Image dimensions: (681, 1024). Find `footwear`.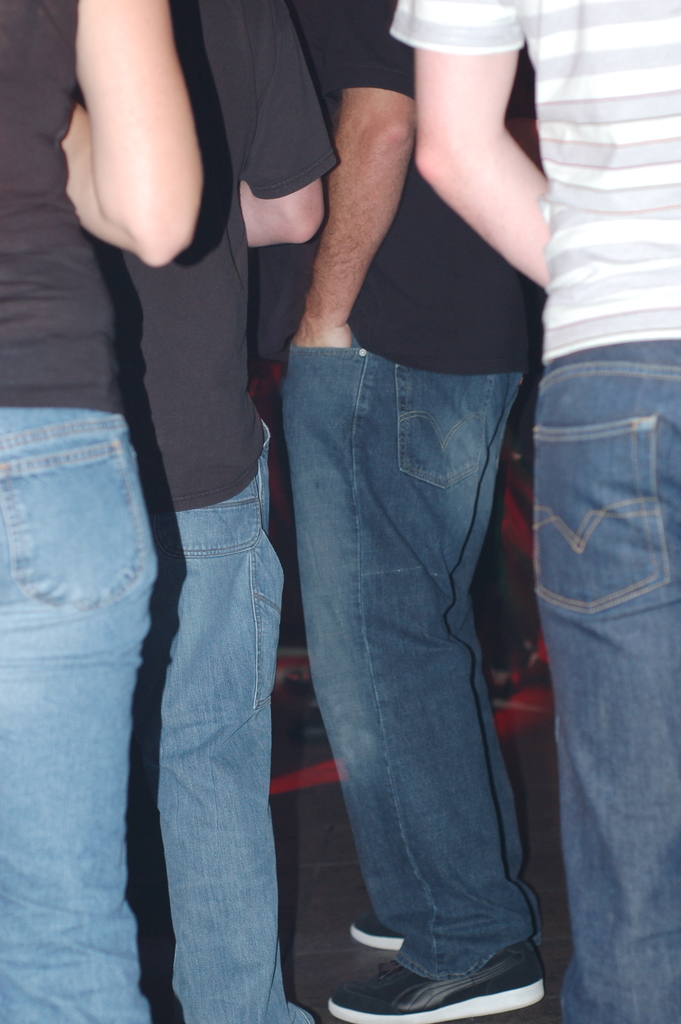
select_region(351, 905, 430, 948).
